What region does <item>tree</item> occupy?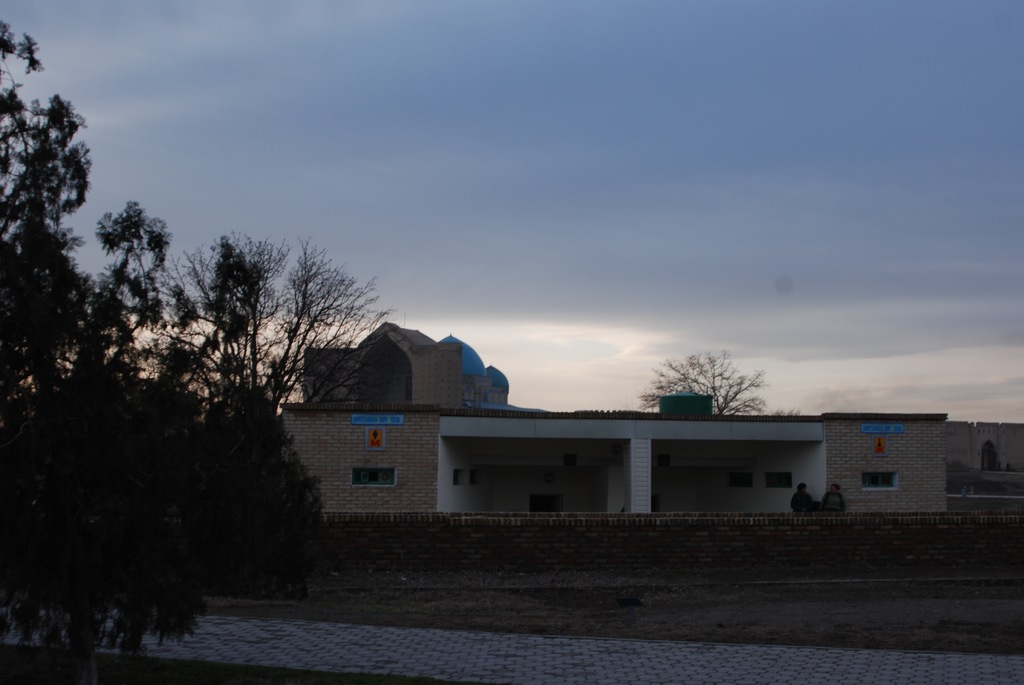
x1=631 y1=331 x2=805 y2=421.
